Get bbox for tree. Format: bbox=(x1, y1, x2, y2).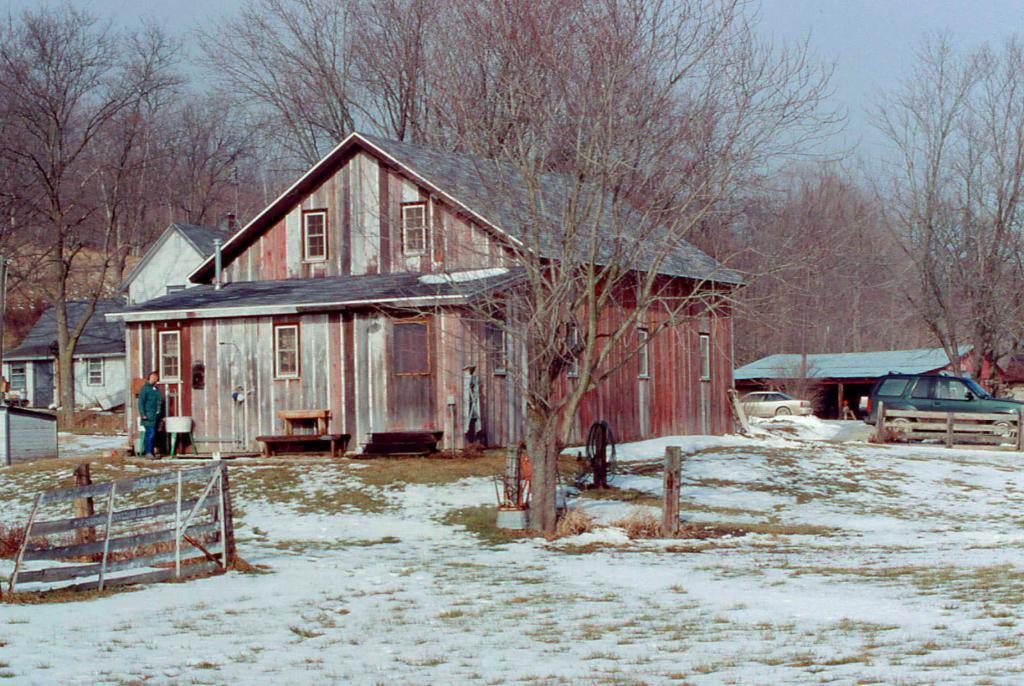
bbox=(0, 0, 189, 427).
